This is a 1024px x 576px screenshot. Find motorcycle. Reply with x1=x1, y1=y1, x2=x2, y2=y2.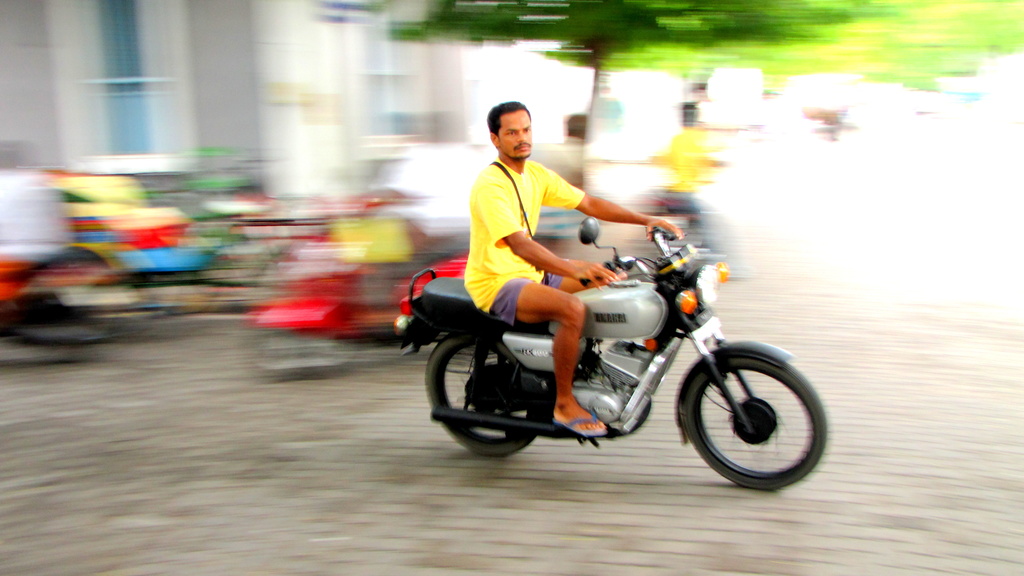
x1=0, y1=234, x2=138, y2=359.
